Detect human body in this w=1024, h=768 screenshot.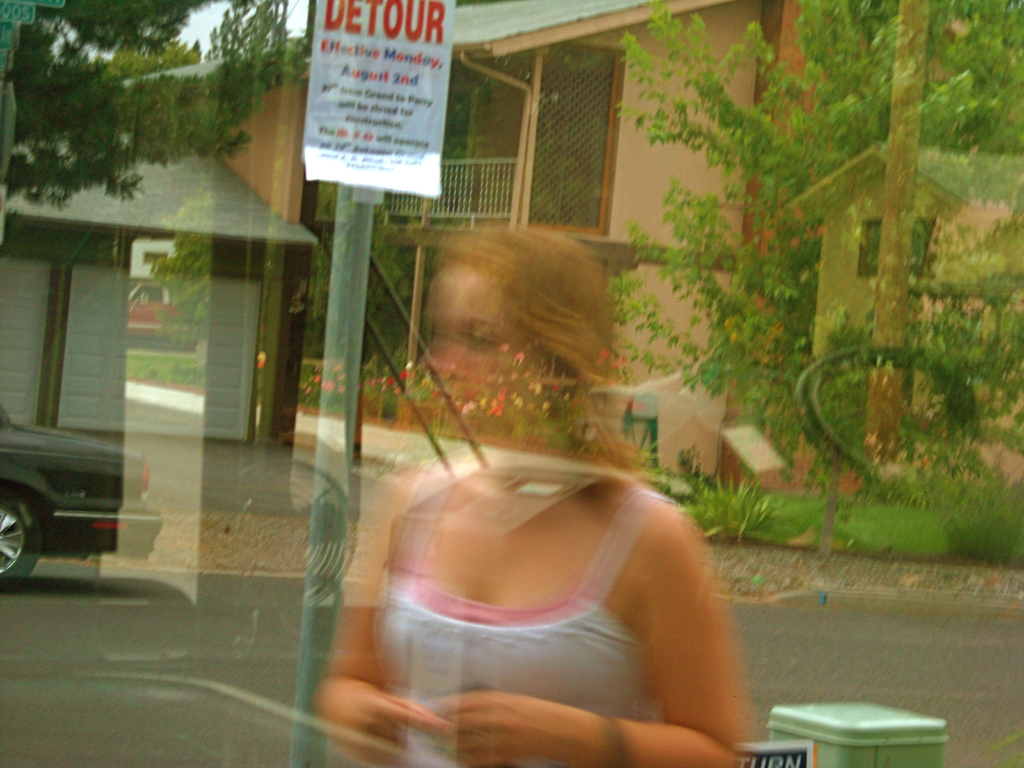
Detection: x1=325 y1=295 x2=767 y2=745.
